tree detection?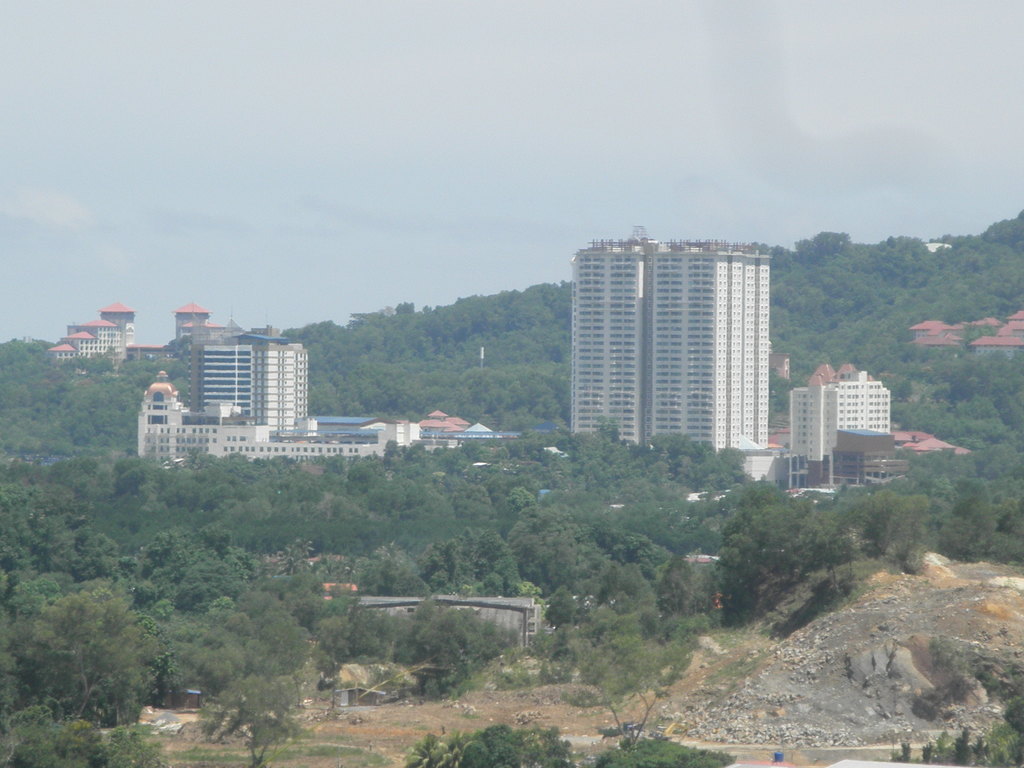
[140, 531, 232, 629]
